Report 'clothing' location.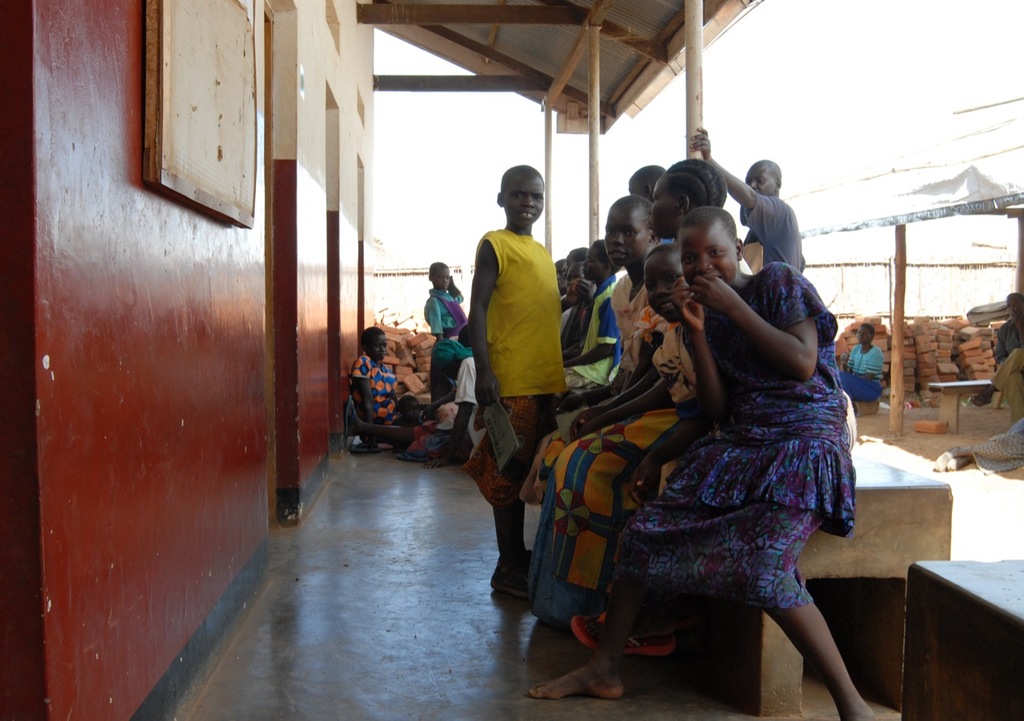
Report: box(970, 418, 1023, 471).
